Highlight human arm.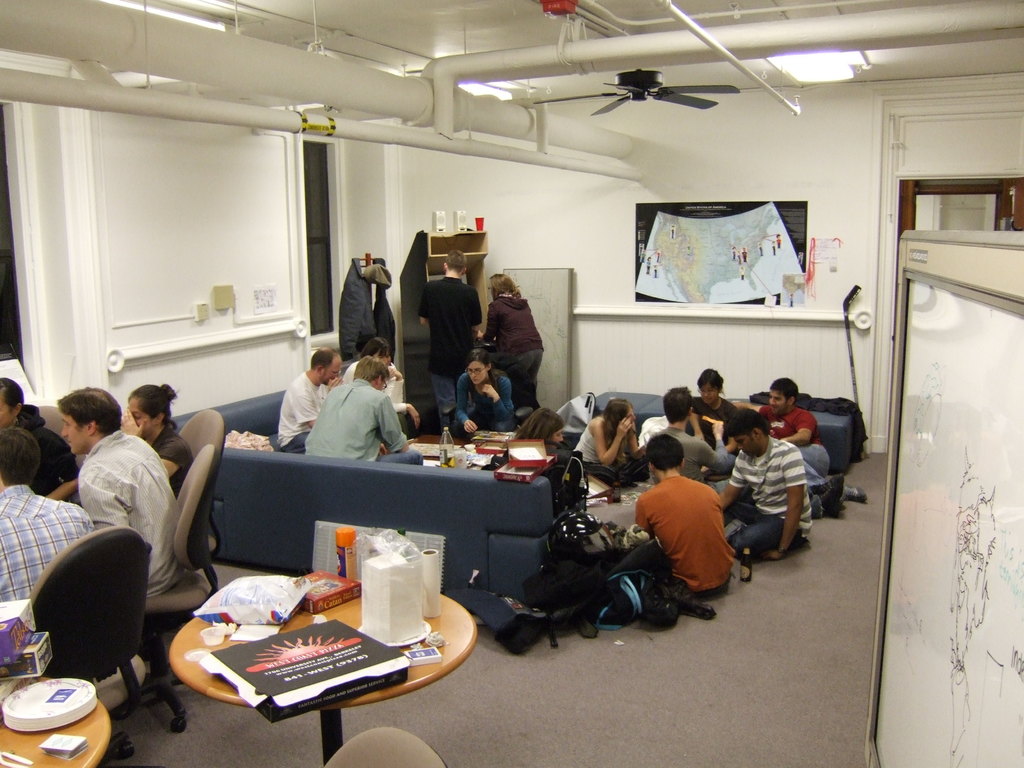
Highlighted region: 479, 298, 500, 345.
